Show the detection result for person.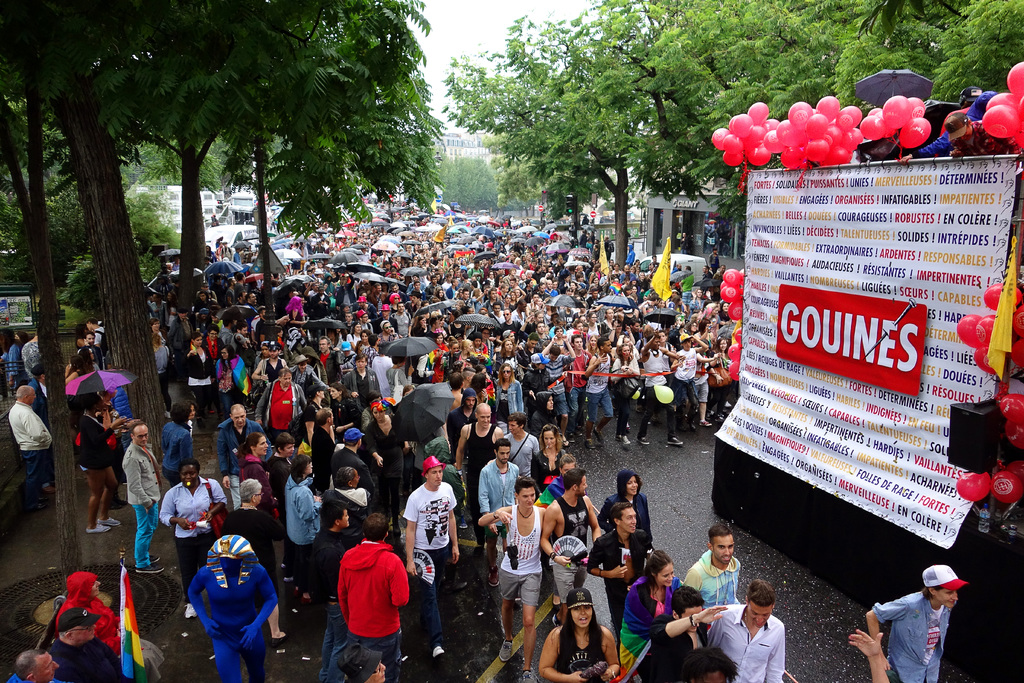
404,456,465,622.
